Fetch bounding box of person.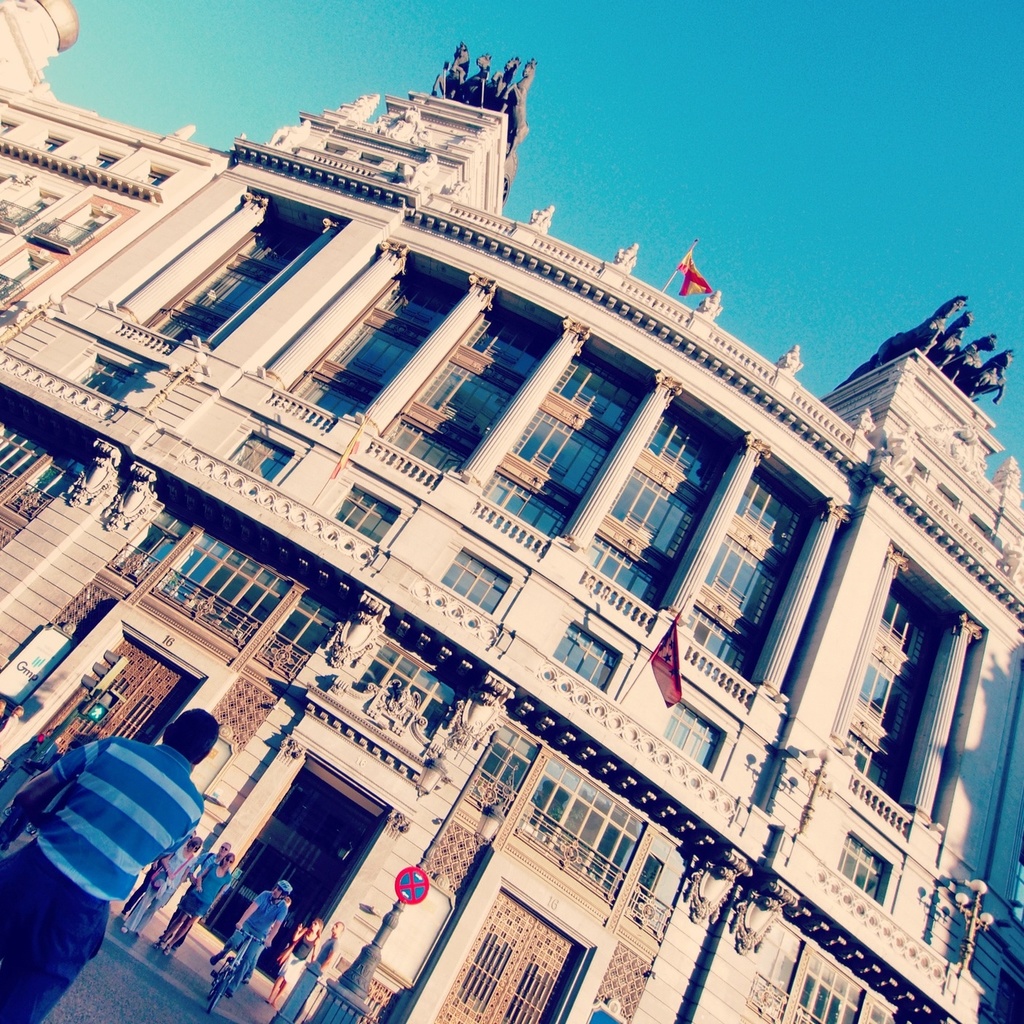
Bbox: (x1=0, y1=701, x2=216, y2=1023).
